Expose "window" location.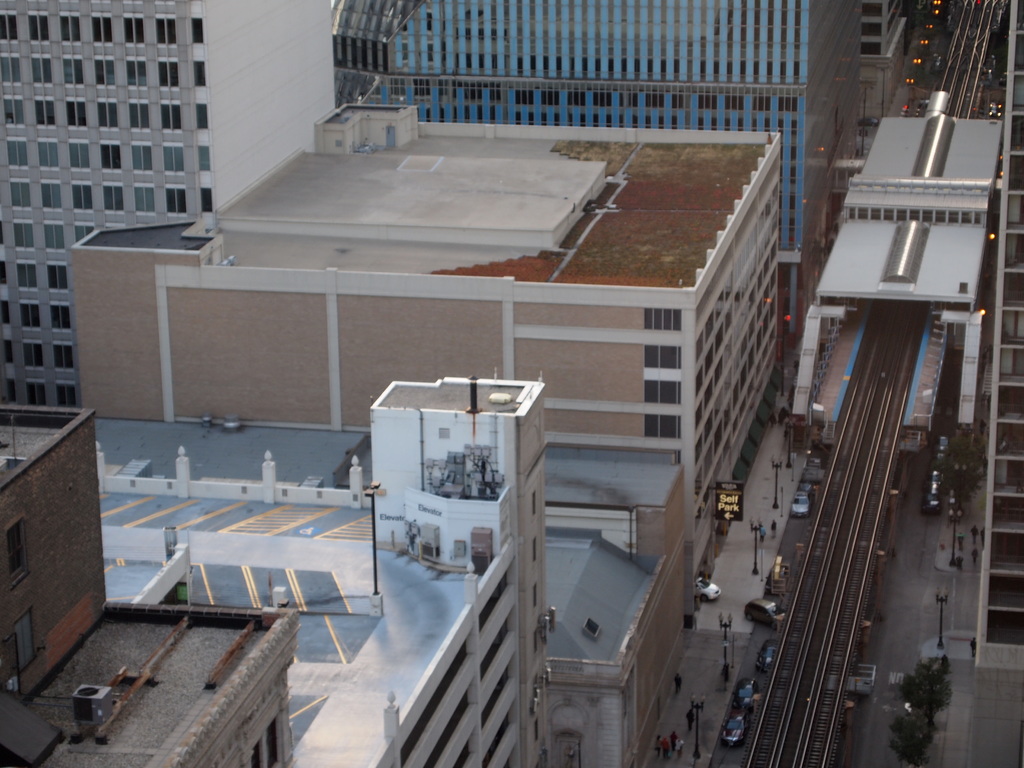
Exposed at {"left": 1006, "top": 276, "right": 1023, "bottom": 303}.
